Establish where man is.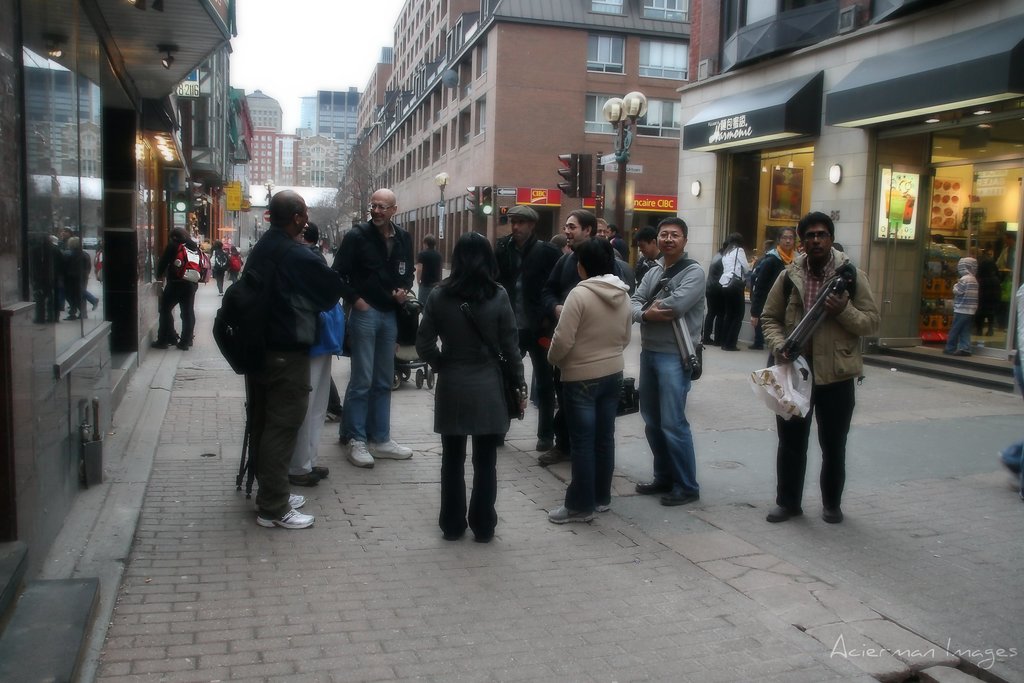
Established at pyautogui.locateOnScreen(630, 230, 665, 285).
